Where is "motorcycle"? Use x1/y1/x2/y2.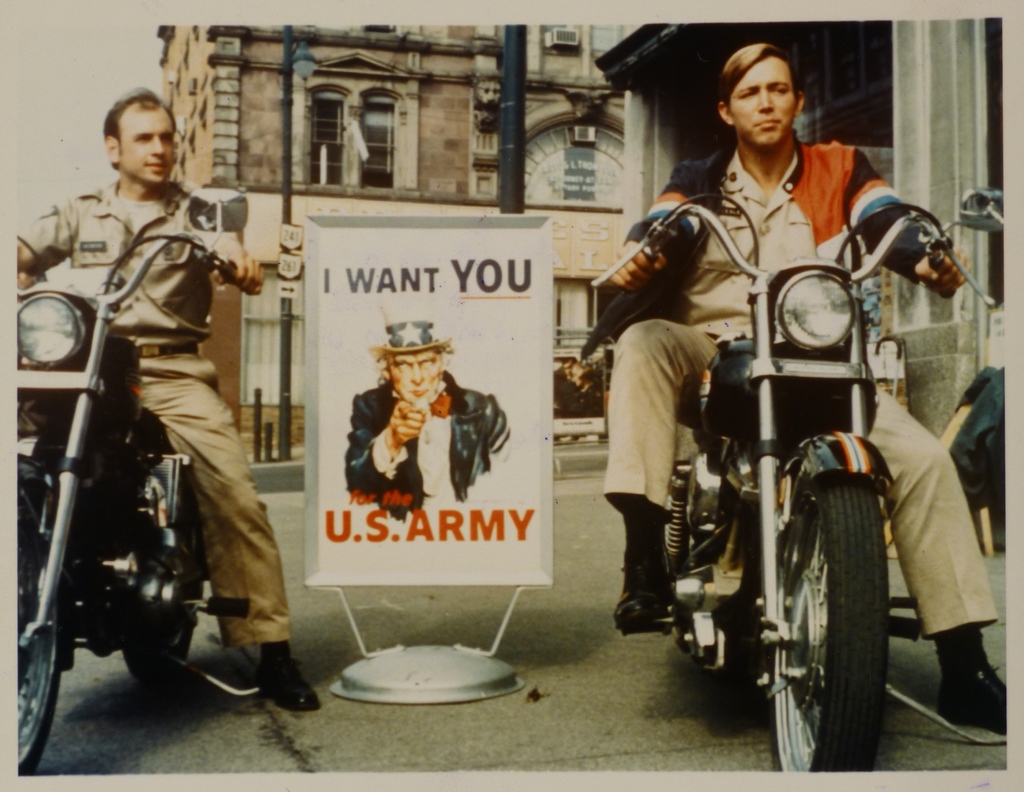
1/230/291/745.
